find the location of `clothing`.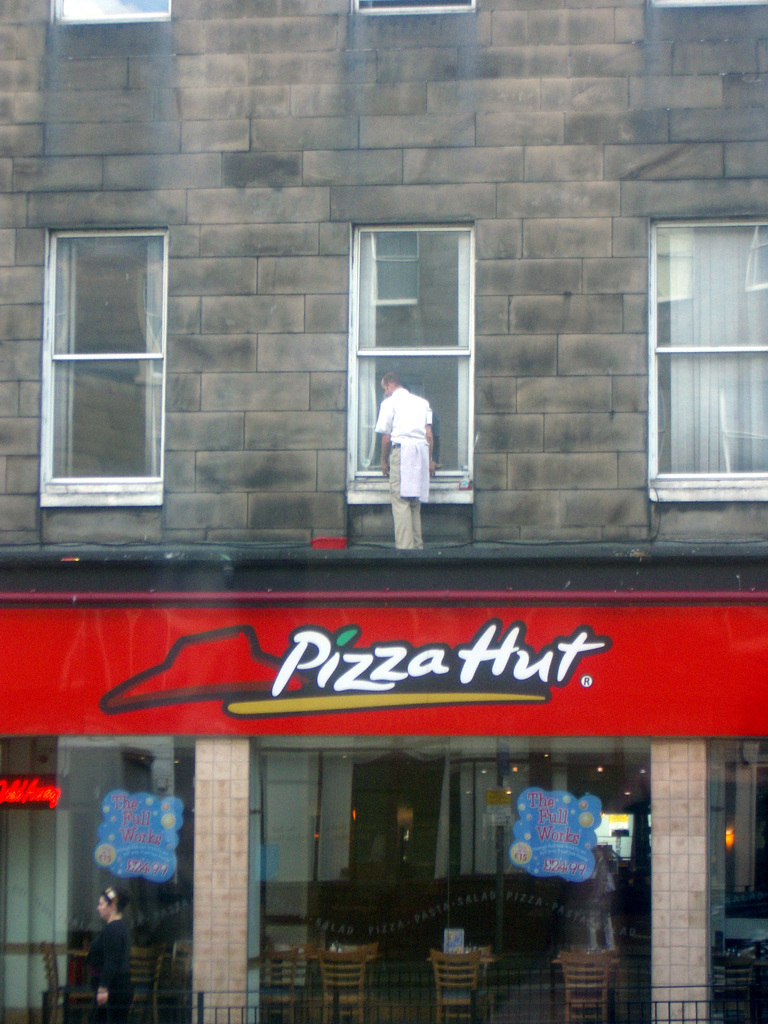
Location: pyautogui.locateOnScreen(374, 382, 434, 449).
